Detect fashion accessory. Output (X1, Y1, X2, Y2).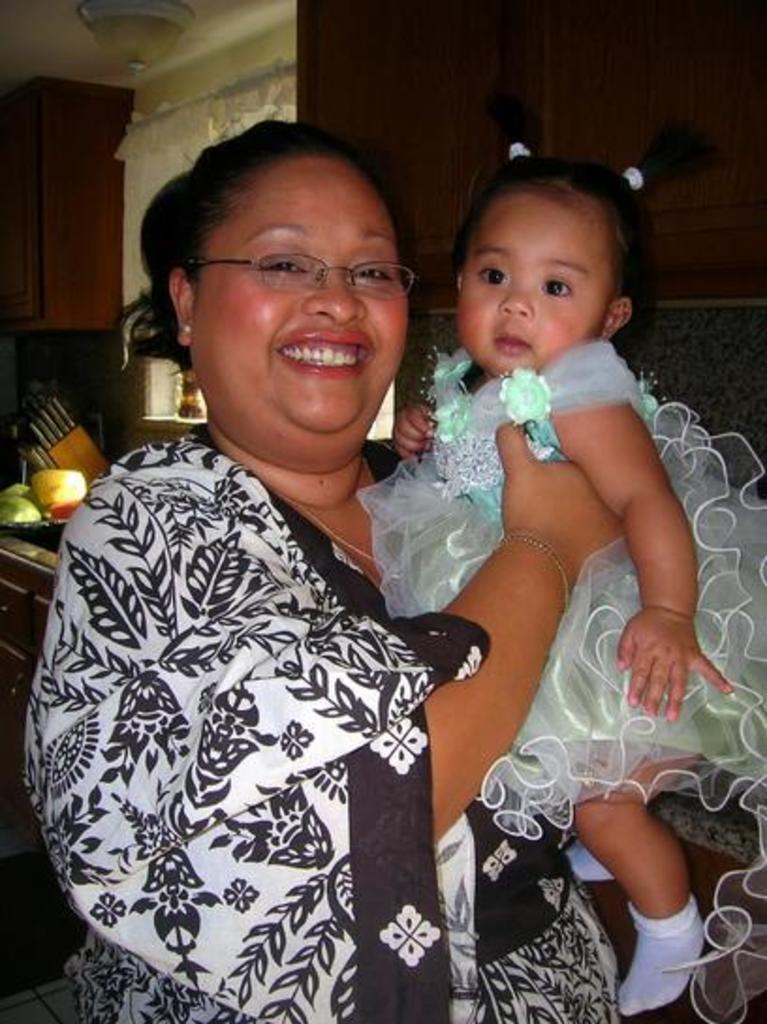
(175, 248, 419, 301).
